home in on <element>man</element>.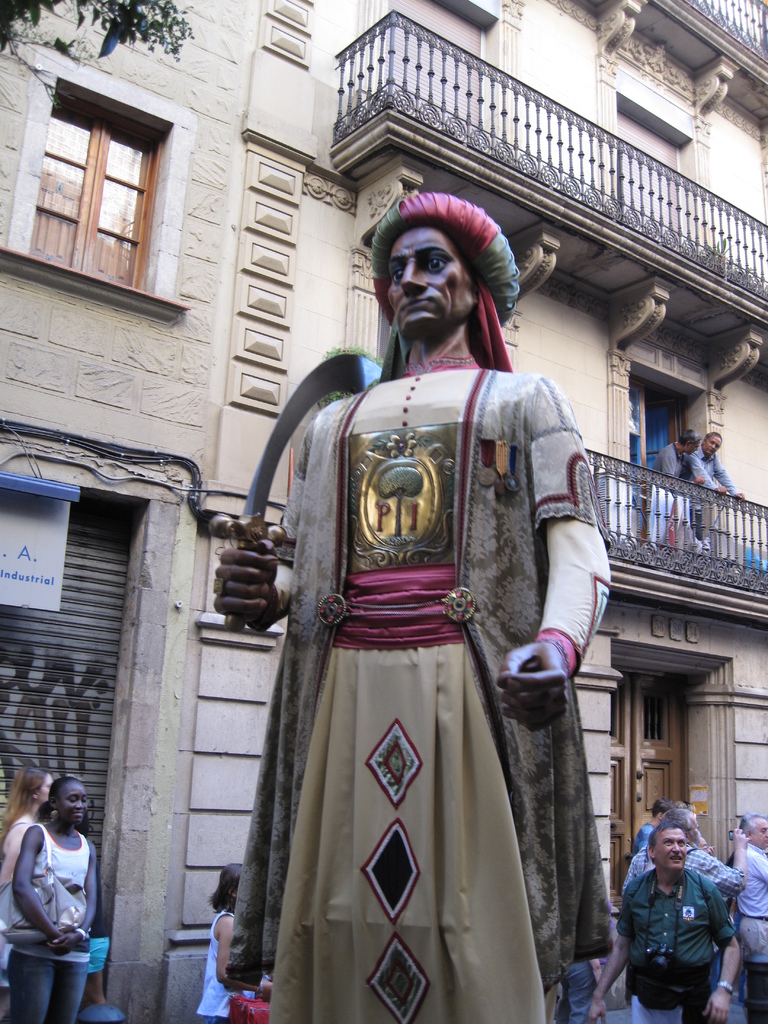
Homed in at (x1=644, y1=421, x2=700, y2=541).
